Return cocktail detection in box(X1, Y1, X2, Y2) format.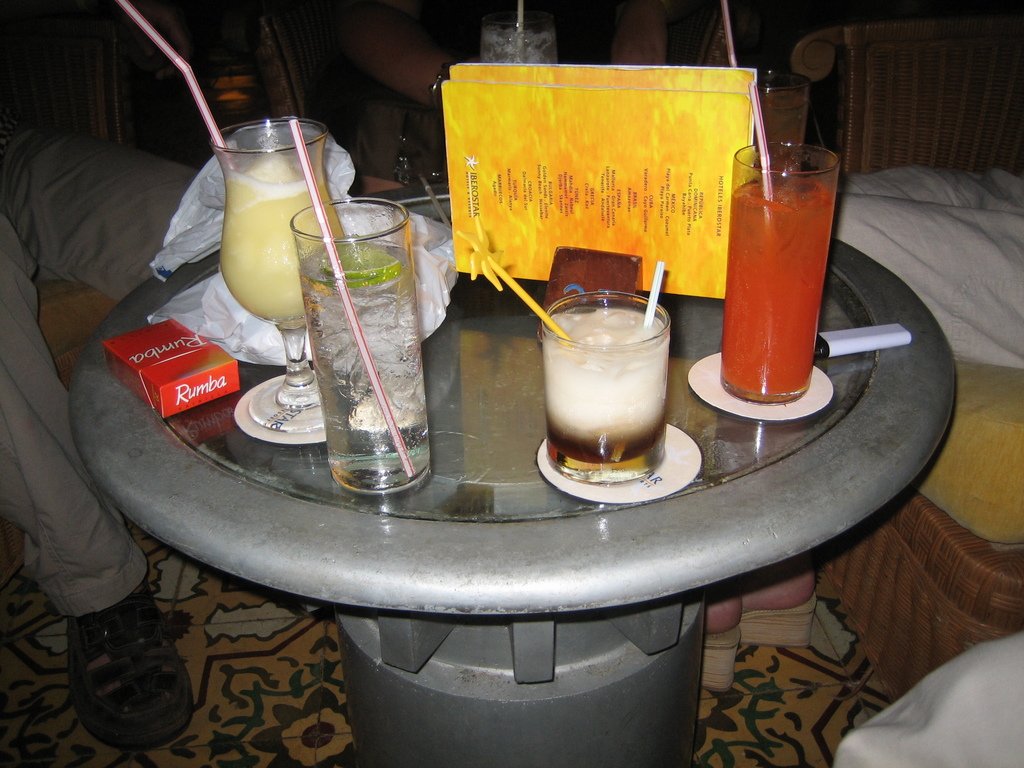
box(720, 85, 842, 406).
